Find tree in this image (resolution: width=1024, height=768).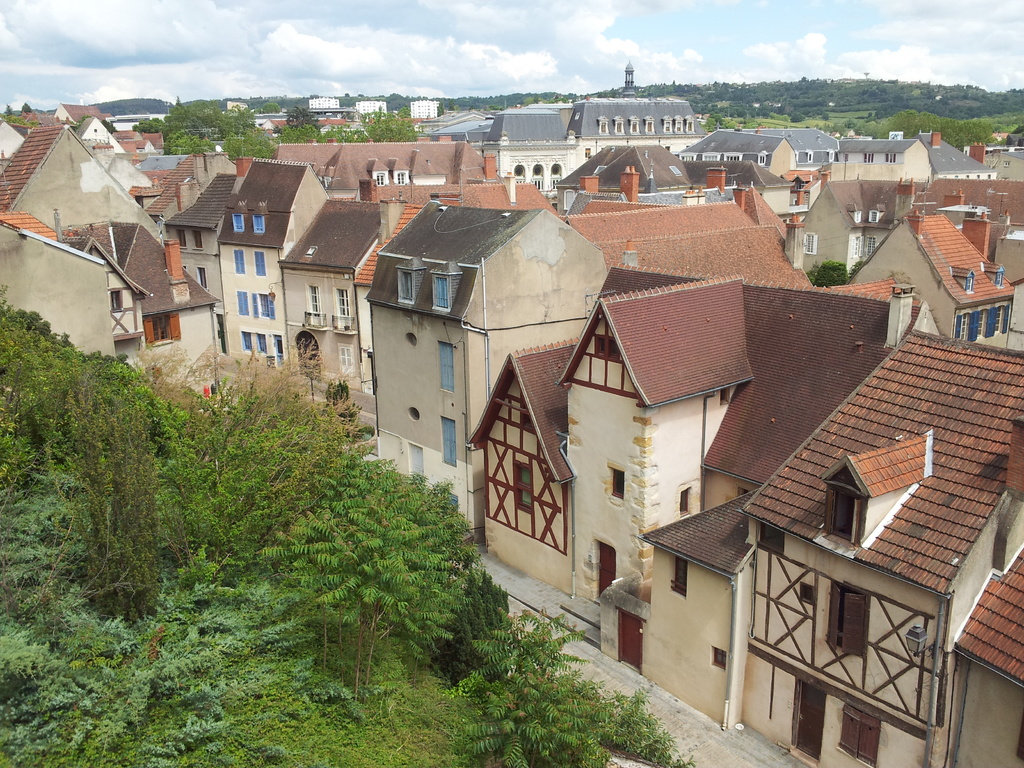
129:93:283:172.
